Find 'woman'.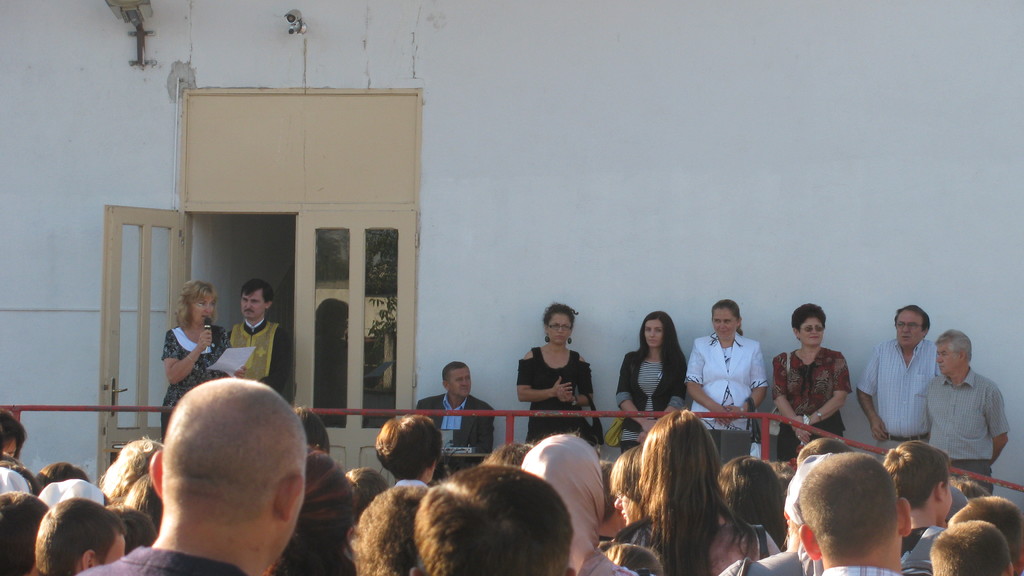
634, 403, 778, 575.
